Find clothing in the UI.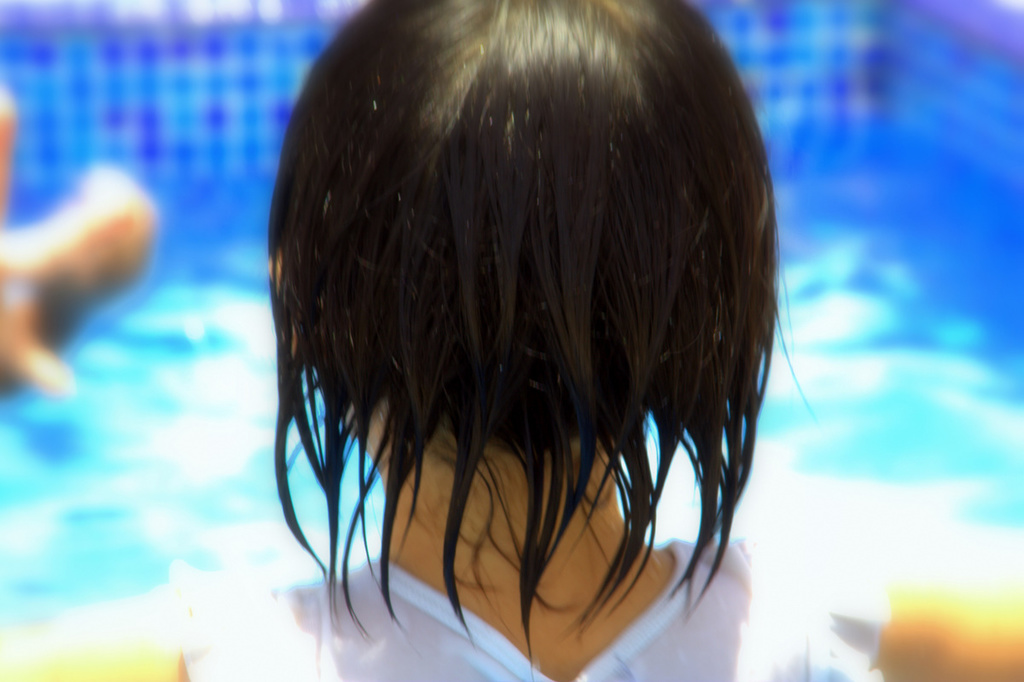
UI element at [x1=177, y1=539, x2=897, y2=681].
